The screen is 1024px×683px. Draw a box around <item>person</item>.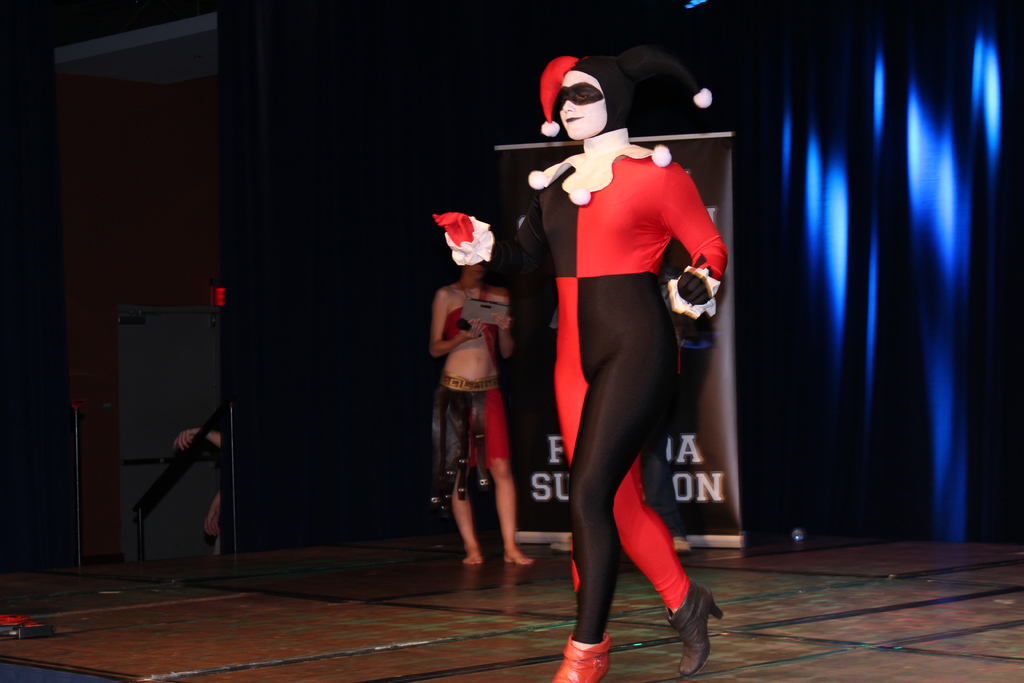
crop(430, 210, 534, 565).
